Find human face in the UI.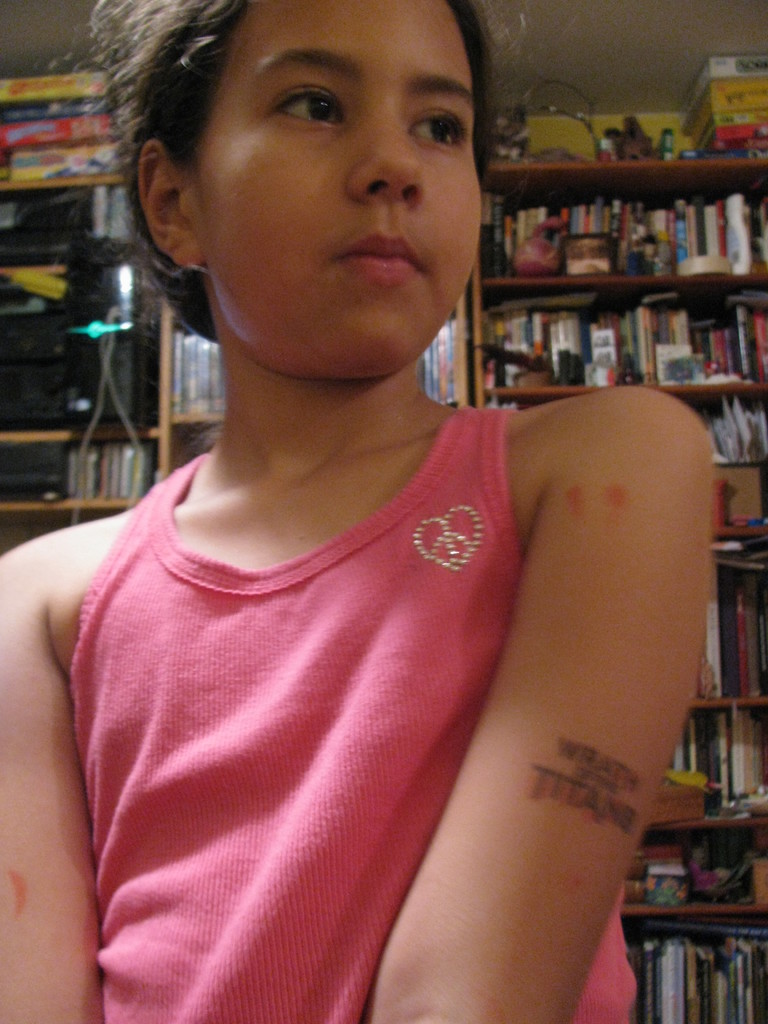
UI element at Rect(185, 0, 477, 372).
